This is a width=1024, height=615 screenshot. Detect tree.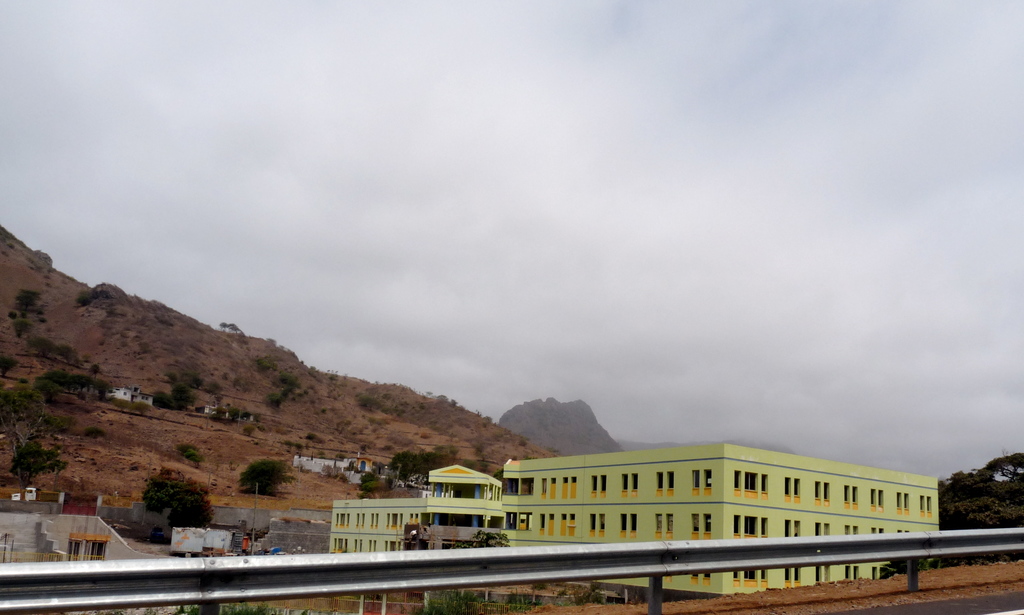
crop(0, 385, 69, 496).
